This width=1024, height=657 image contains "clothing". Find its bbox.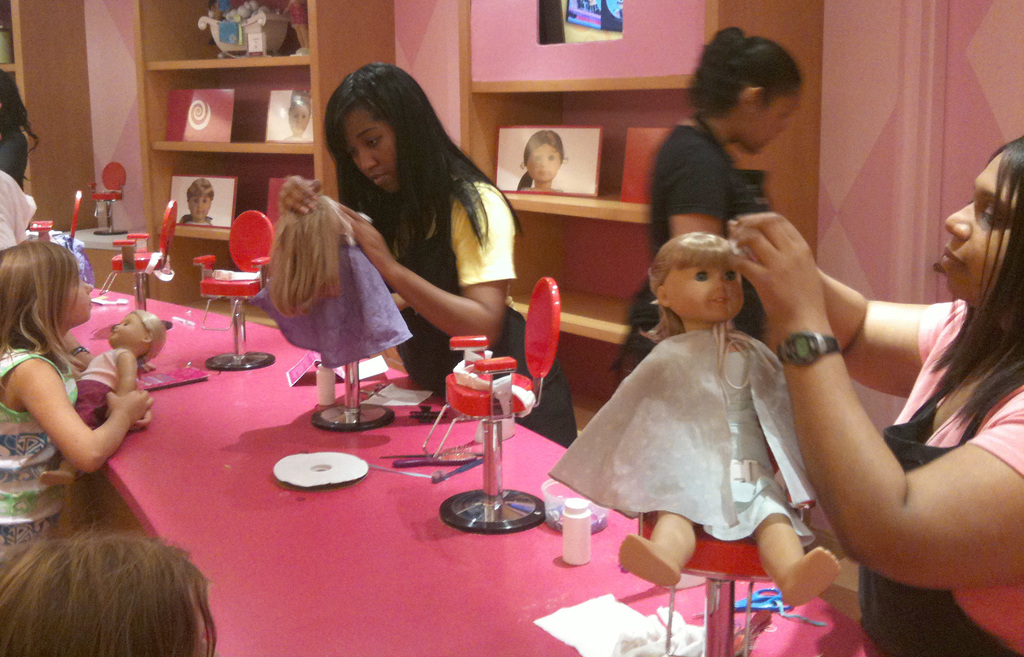
x1=540, y1=316, x2=822, y2=556.
